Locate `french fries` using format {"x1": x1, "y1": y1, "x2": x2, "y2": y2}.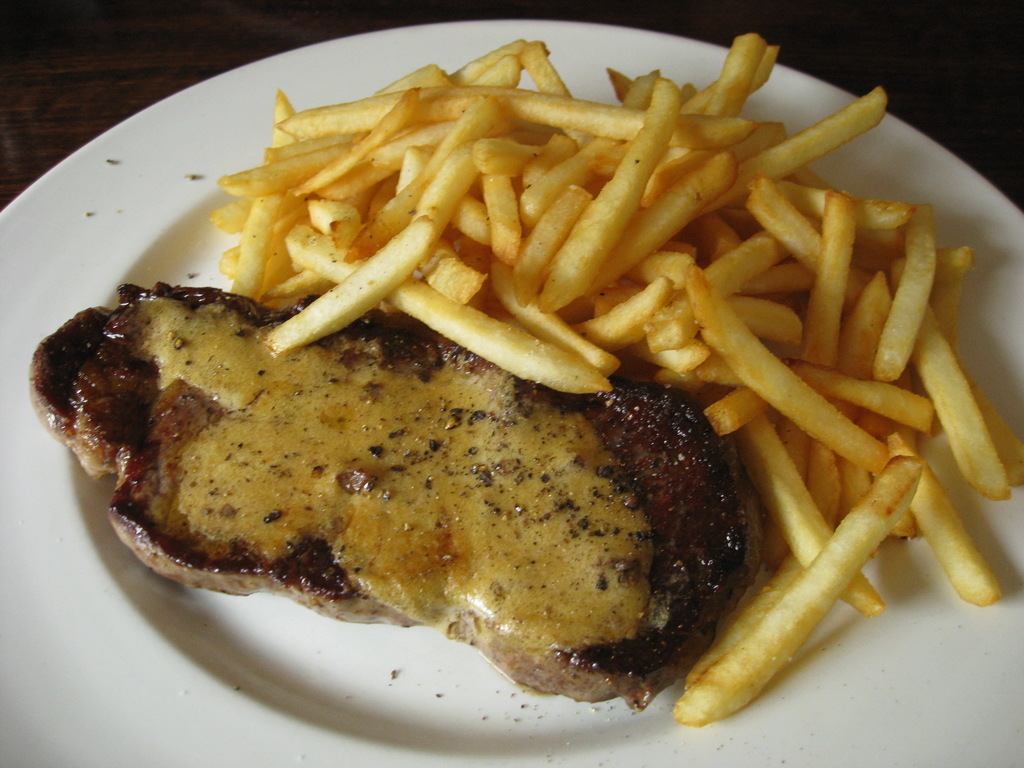
{"x1": 738, "y1": 175, "x2": 860, "y2": 311}.
